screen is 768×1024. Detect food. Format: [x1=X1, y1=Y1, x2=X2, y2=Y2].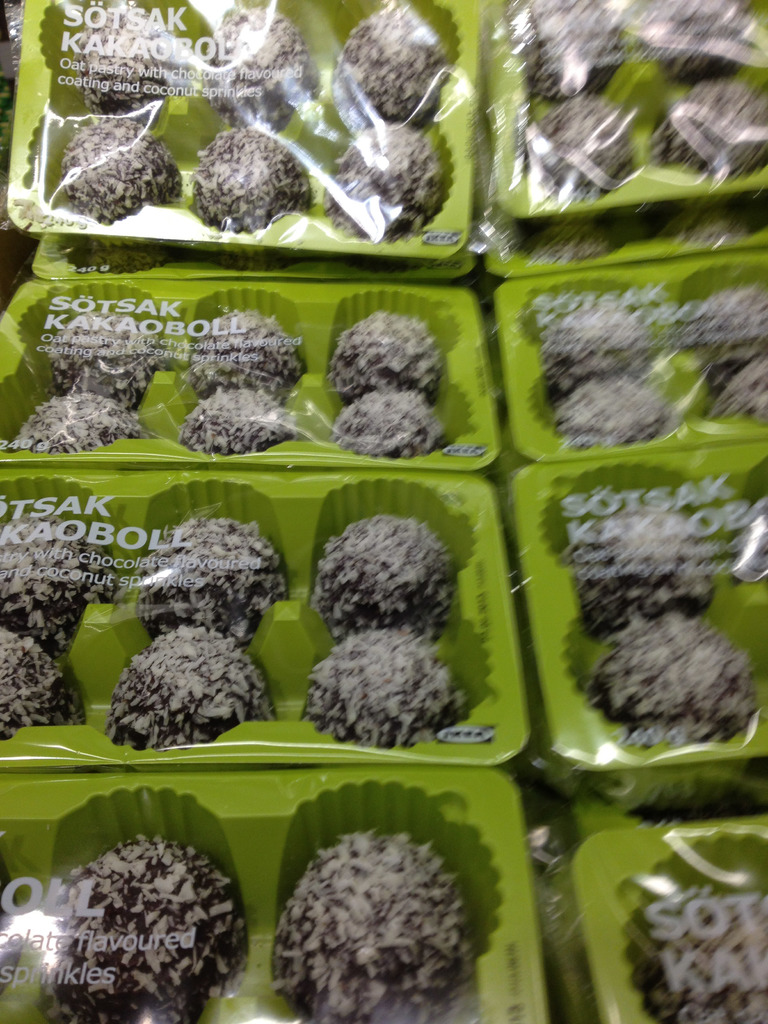
[x1=184, y1=121, x2=312, y2=230].
